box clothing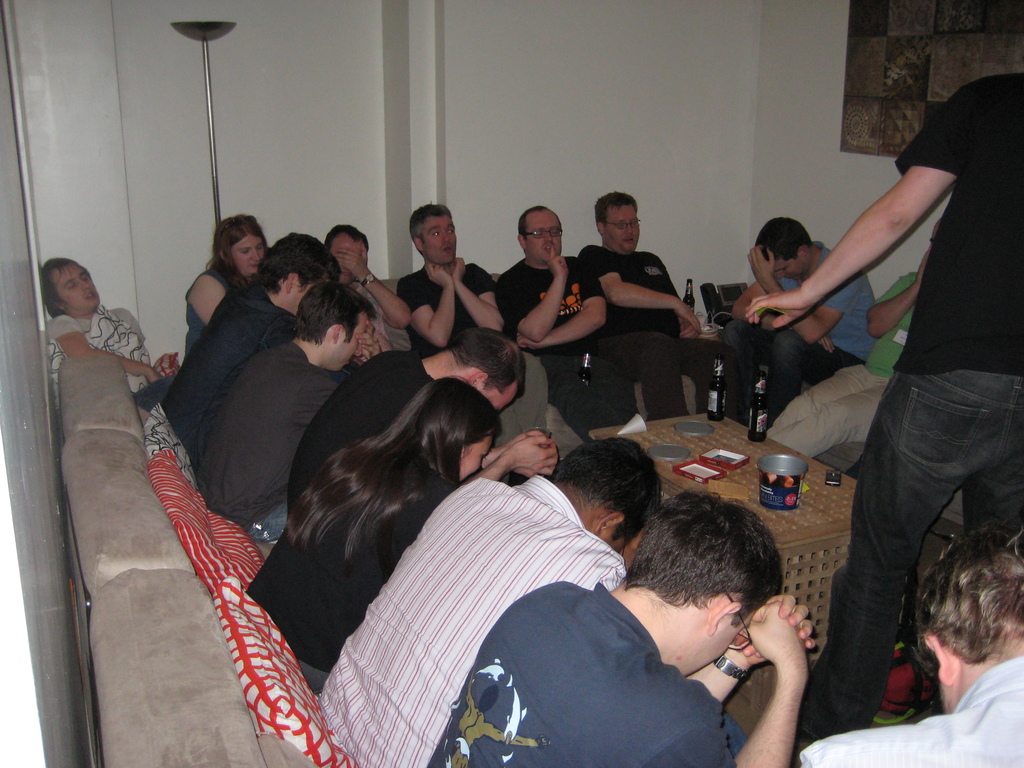
pyautogui.locateOnScreen(797, 663, 1023, 767)
